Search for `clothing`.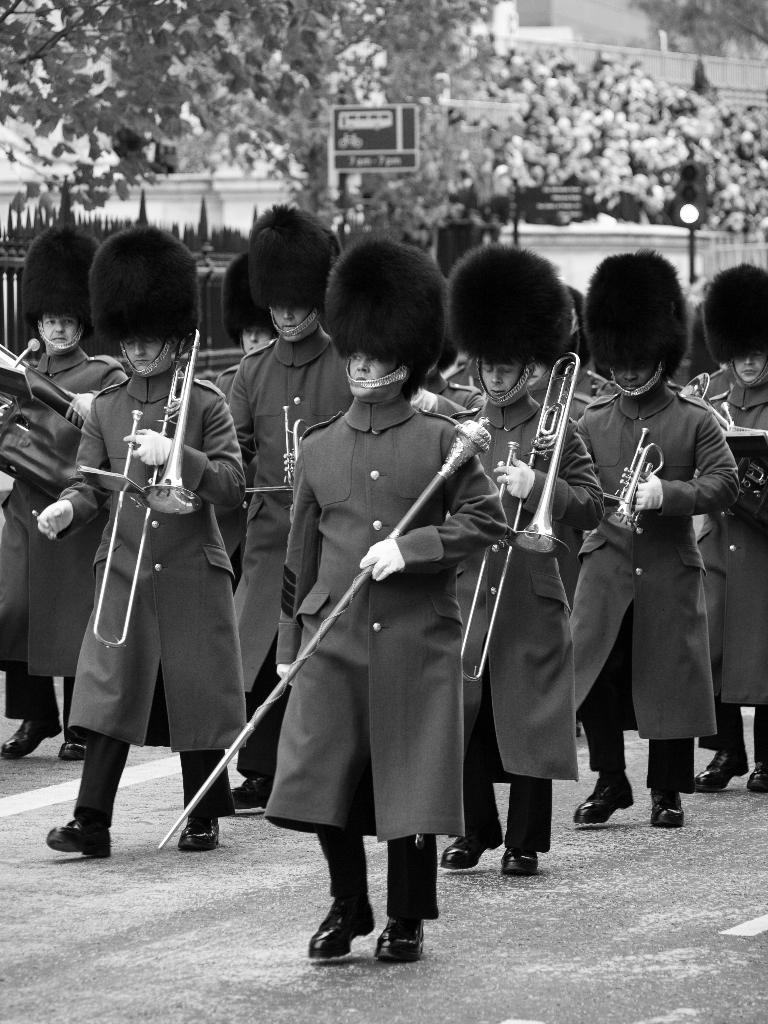
Found at bbox=(568, 390, 746, 797).
